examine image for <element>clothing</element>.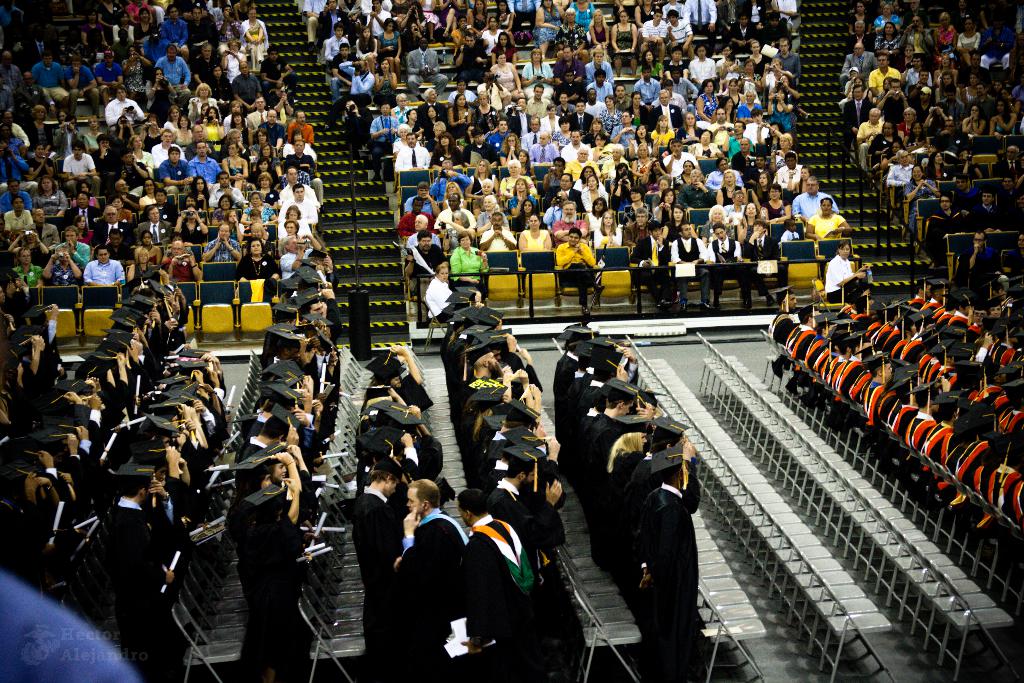
Examination result: box=[709, 238, 738, 264].
